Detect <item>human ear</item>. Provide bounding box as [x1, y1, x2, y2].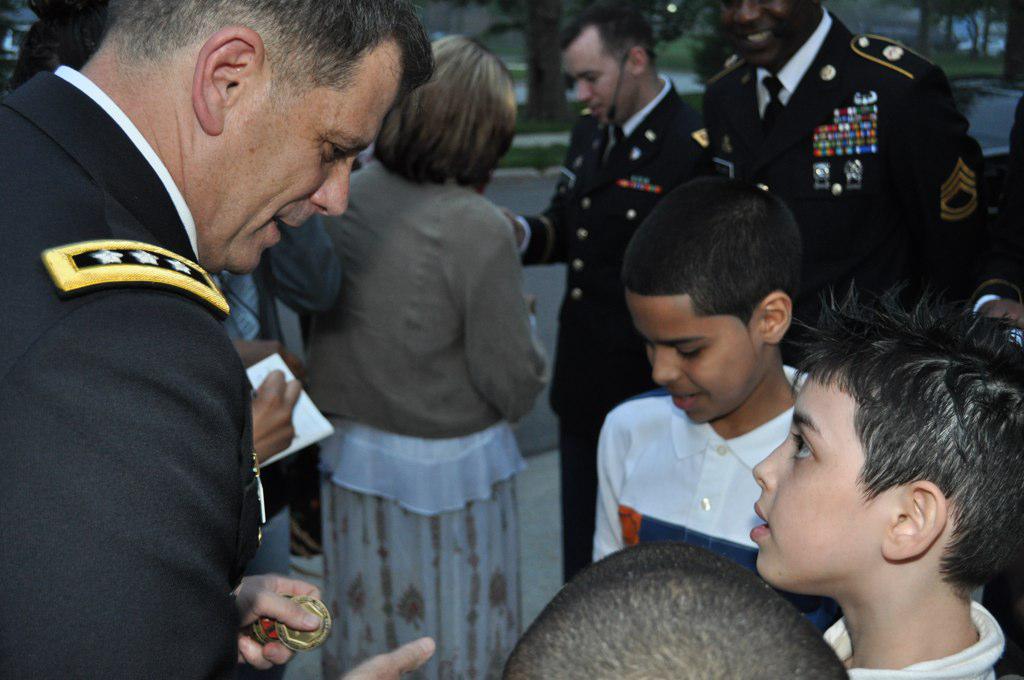
[759, 289, 793, 346].
